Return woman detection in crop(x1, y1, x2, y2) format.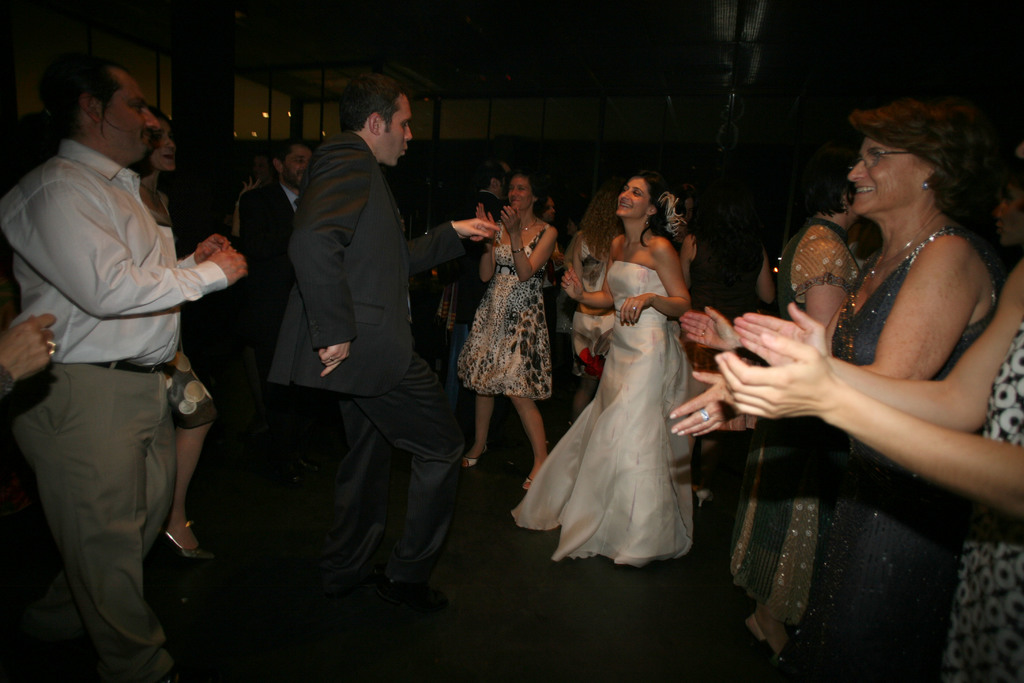
crop(717, 261, 1023, 682).
